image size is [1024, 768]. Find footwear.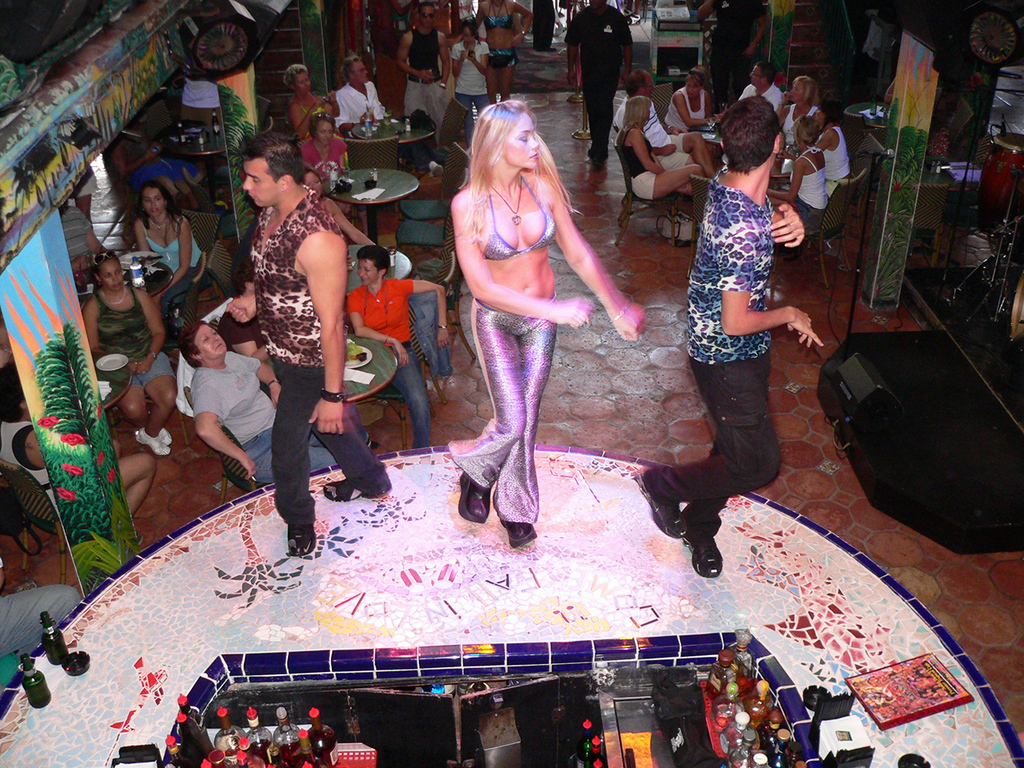
[left=586, top=146, right=602, bottom=169].
